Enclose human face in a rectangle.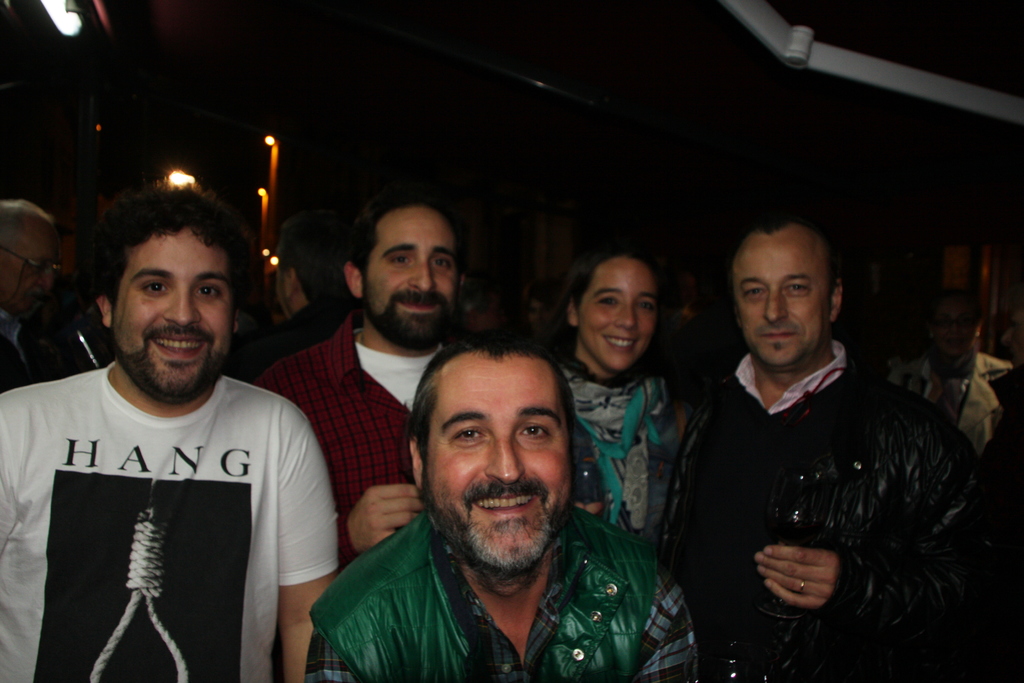
{"left": 574, "top": 259, "right": 655, "bottom": 379}.
